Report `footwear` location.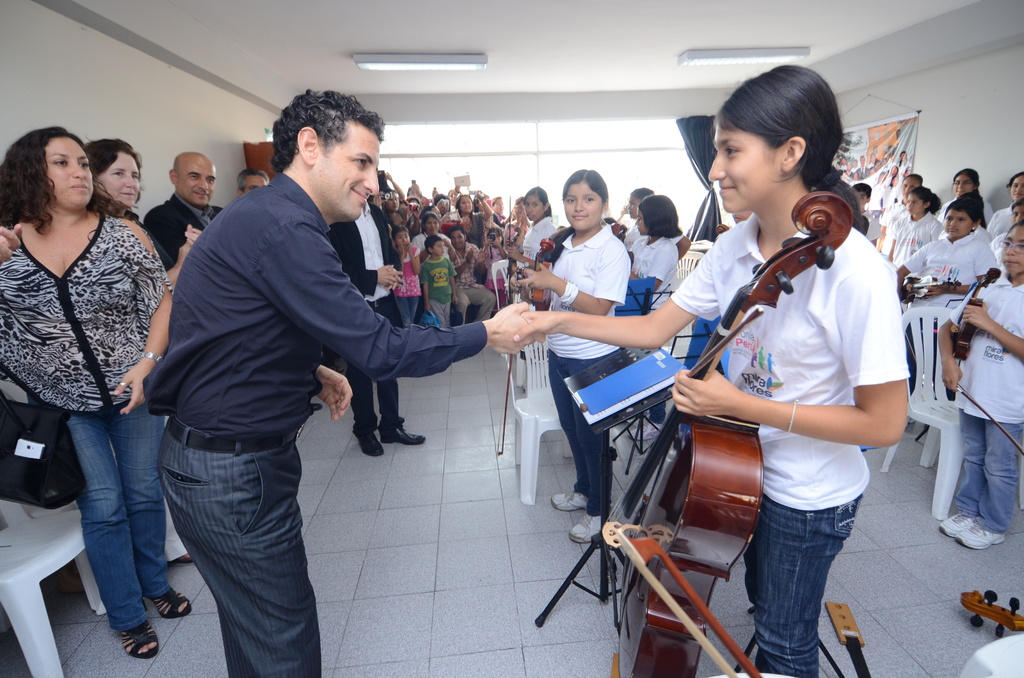
Report: 380, 425, 428, 448.
